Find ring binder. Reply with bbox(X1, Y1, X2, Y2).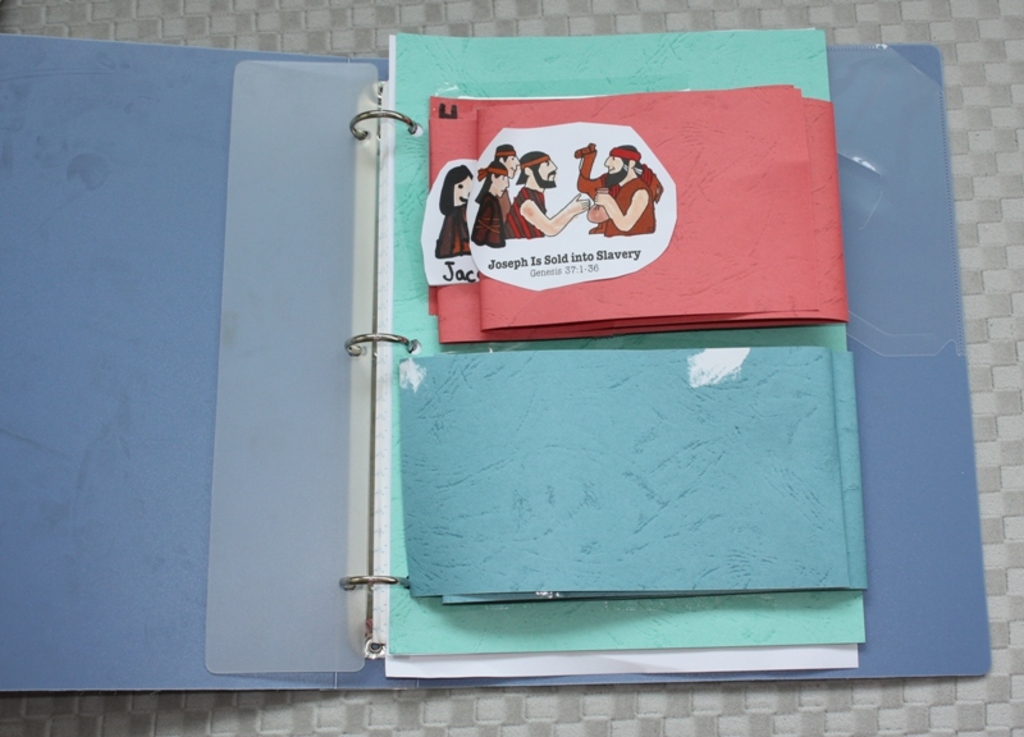
bbox(0, 46, 992, 693).
